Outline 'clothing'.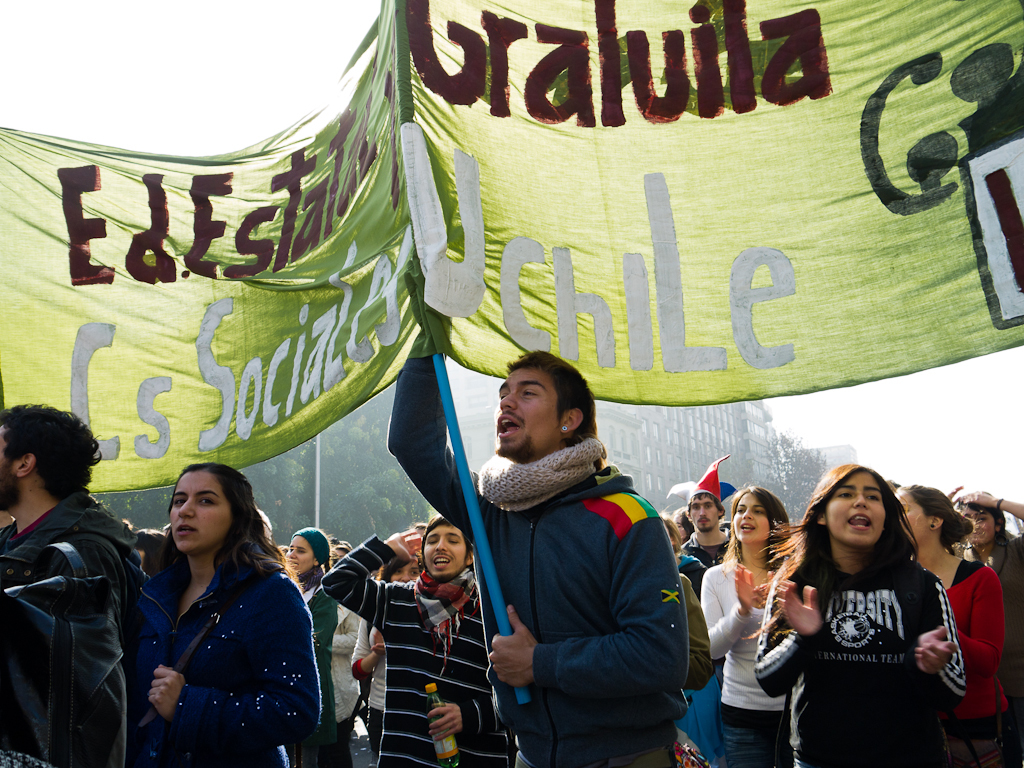
Outline: <bbox>926, 550, 1006, 767</bbox>.
